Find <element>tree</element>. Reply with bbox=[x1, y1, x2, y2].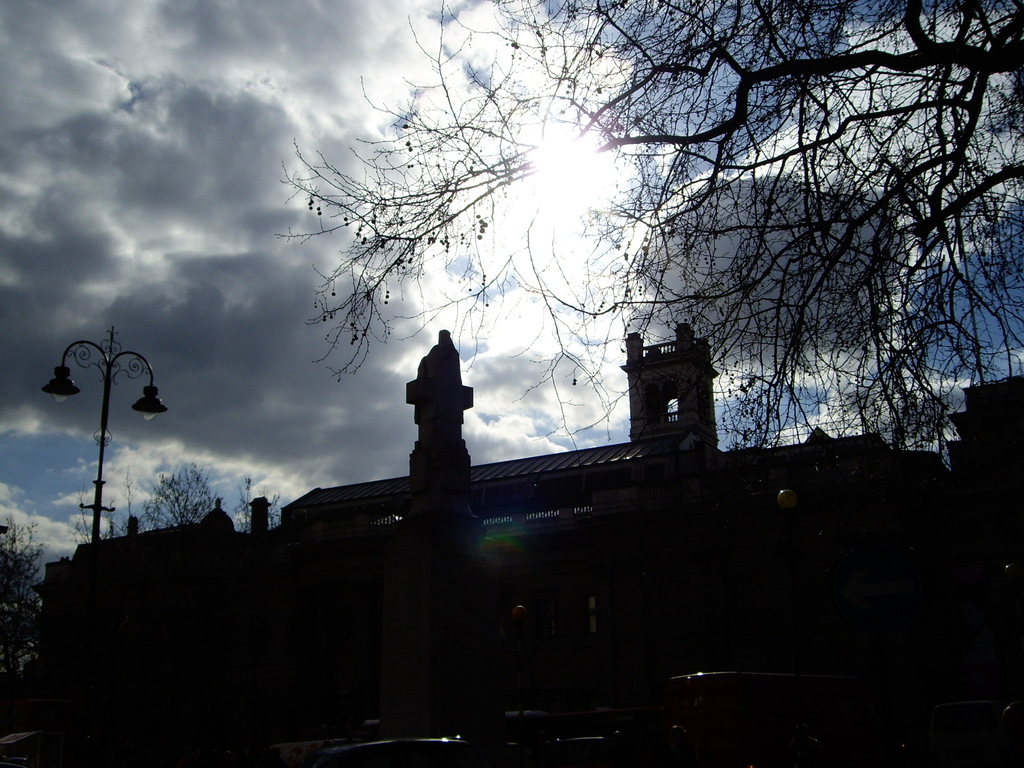
bbox=[4, 505, 49, 672].
